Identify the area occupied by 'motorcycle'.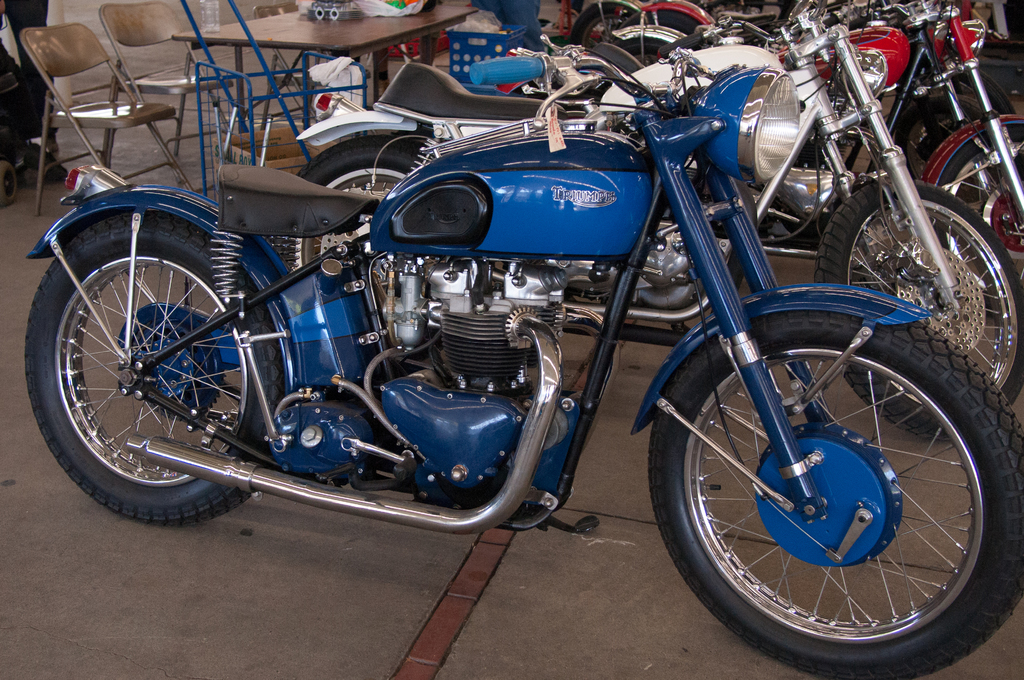
Area: (x1=275, y1=3, x2=1023, y2=442).
